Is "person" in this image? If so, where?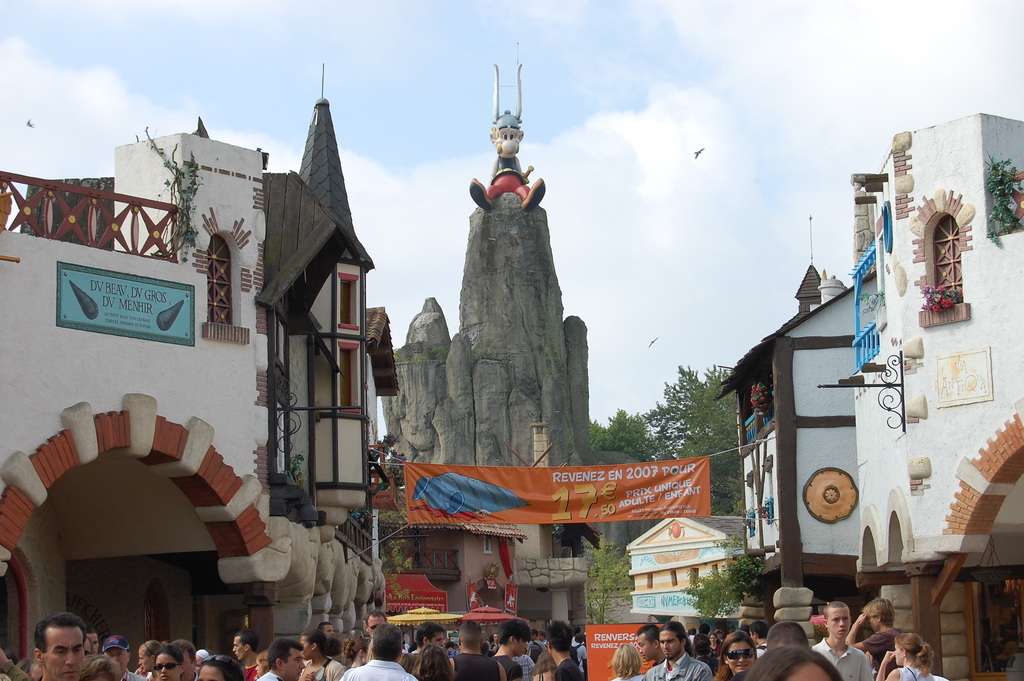
Yes, at Rect(511, 652, 534, 680).
